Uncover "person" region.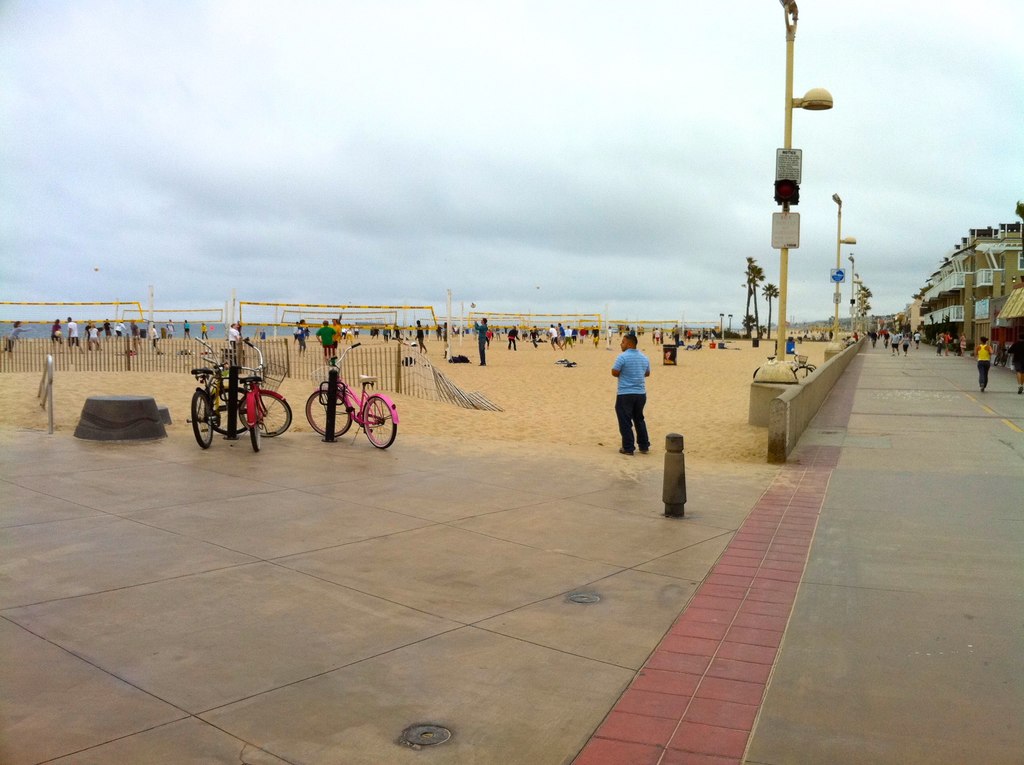
Uncovered: l=952, t=338, r=957, b=353.
